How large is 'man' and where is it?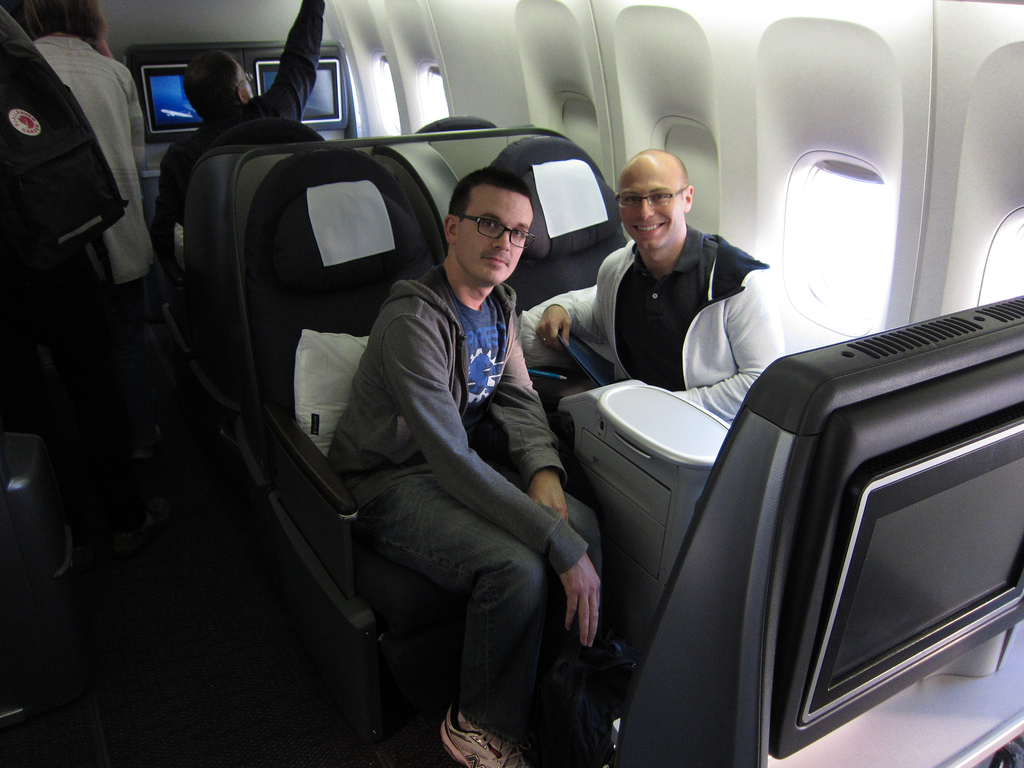
Bounding box: l=148, t=0, r=329, b=299.
